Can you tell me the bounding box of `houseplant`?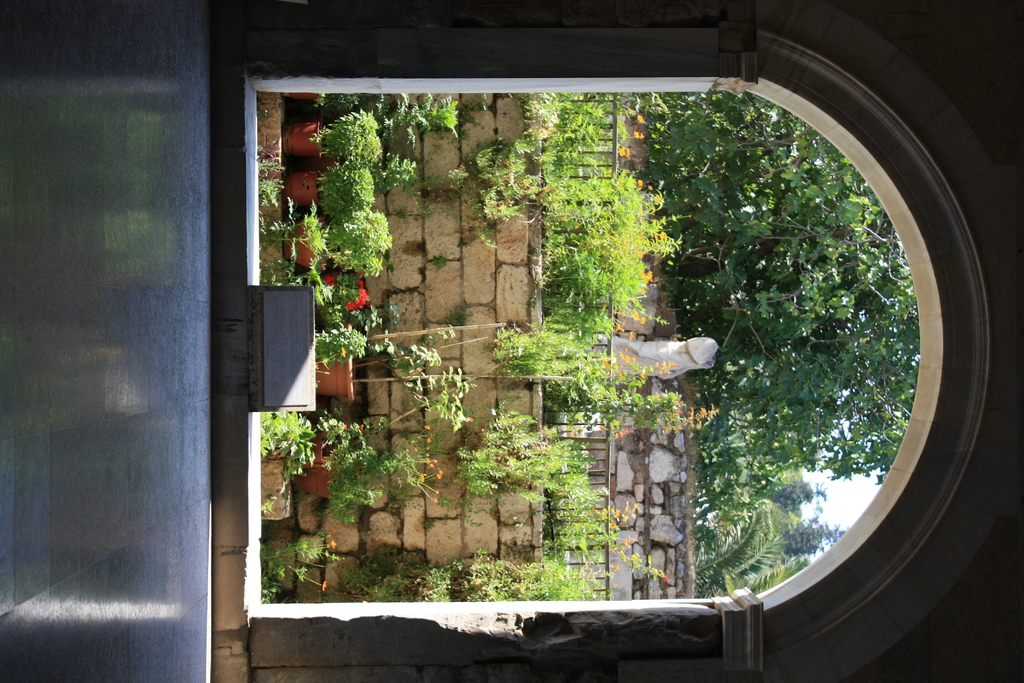
{"x1": 248, "y1": 406, "x2": 322, "y2": 485}.
